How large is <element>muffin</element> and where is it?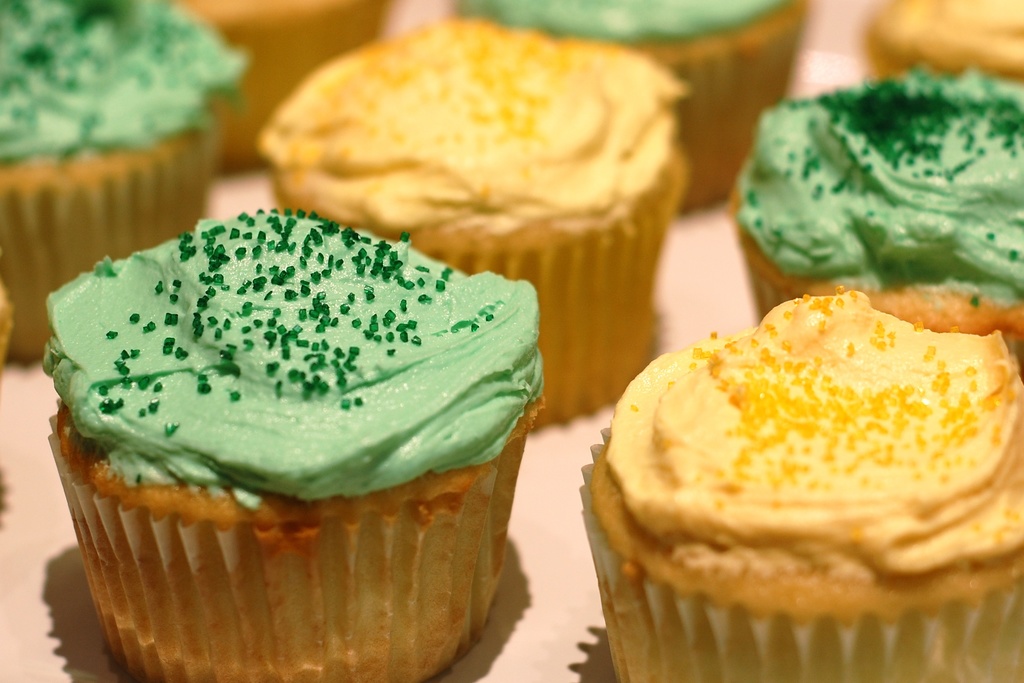
Bounding box: BBox(449, 0, 808, 220).
